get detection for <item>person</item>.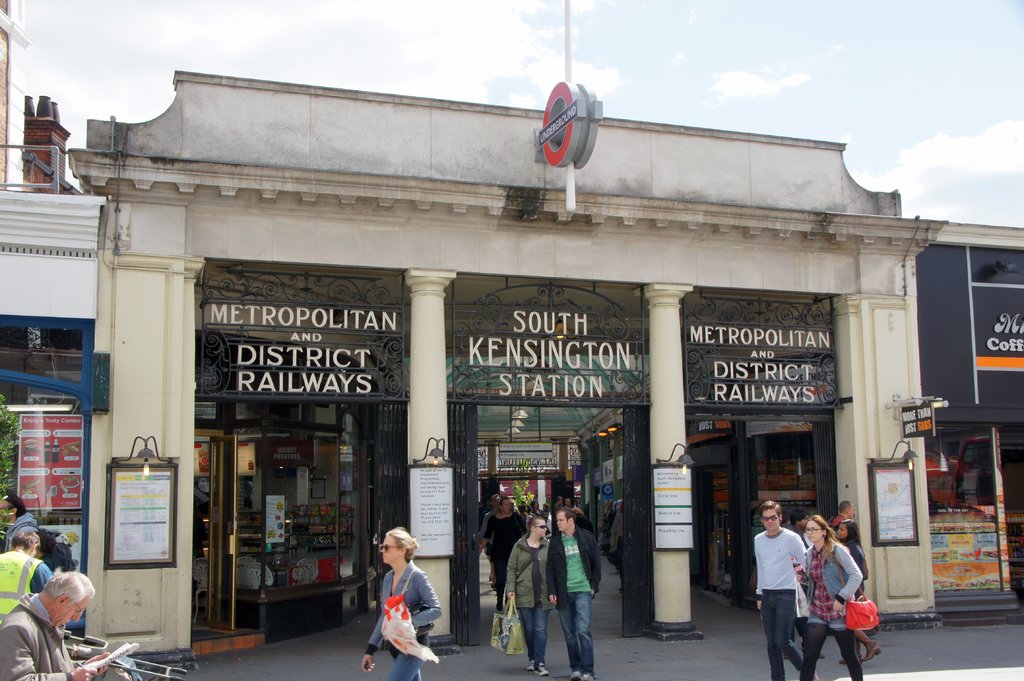
Detection: select_region(478, 495, 527, 610).
